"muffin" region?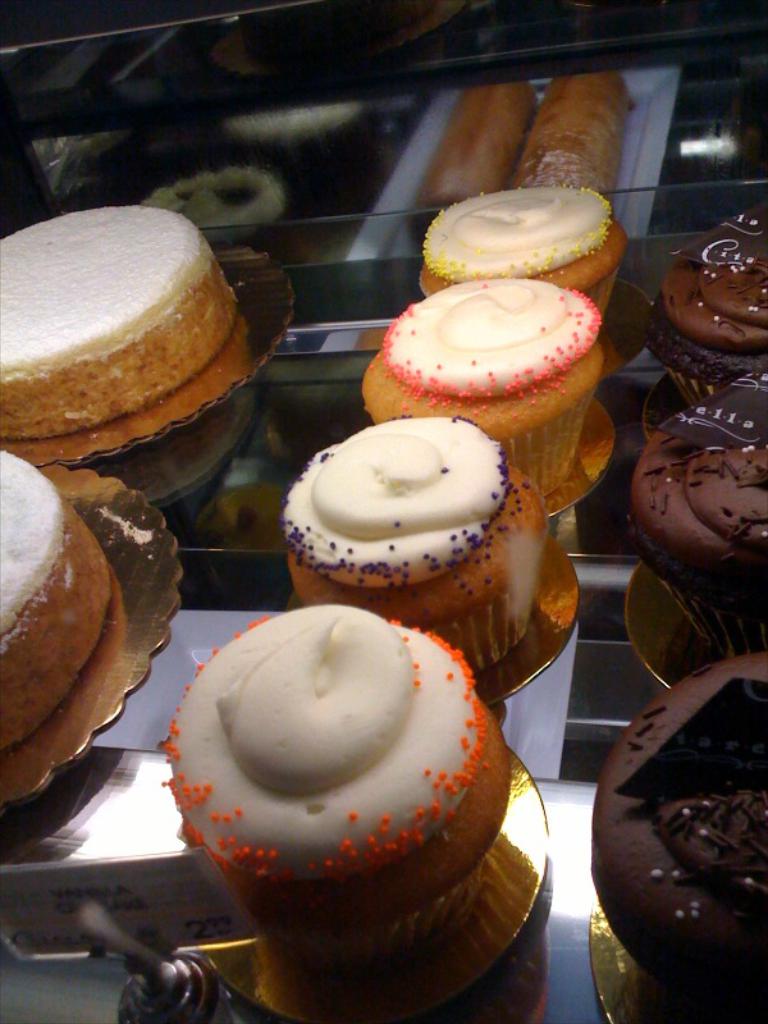
(637, 200, 767, 410)
